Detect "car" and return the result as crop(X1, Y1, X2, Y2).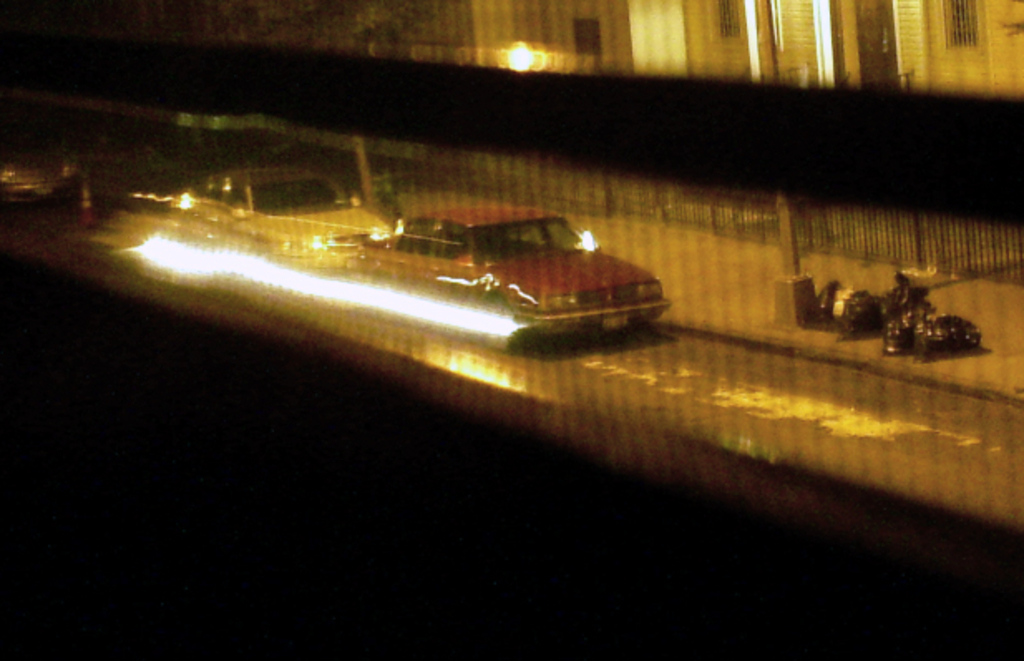
crop(174, 159, 385, 272).
